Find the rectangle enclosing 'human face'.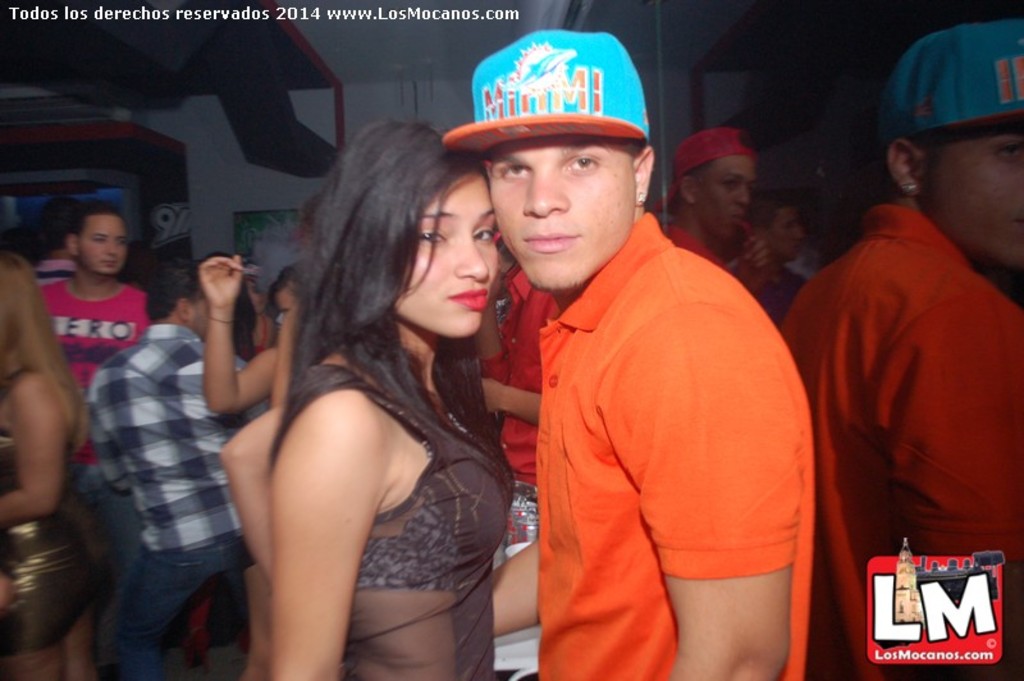
l=390, t=169, r=498, b=335.
